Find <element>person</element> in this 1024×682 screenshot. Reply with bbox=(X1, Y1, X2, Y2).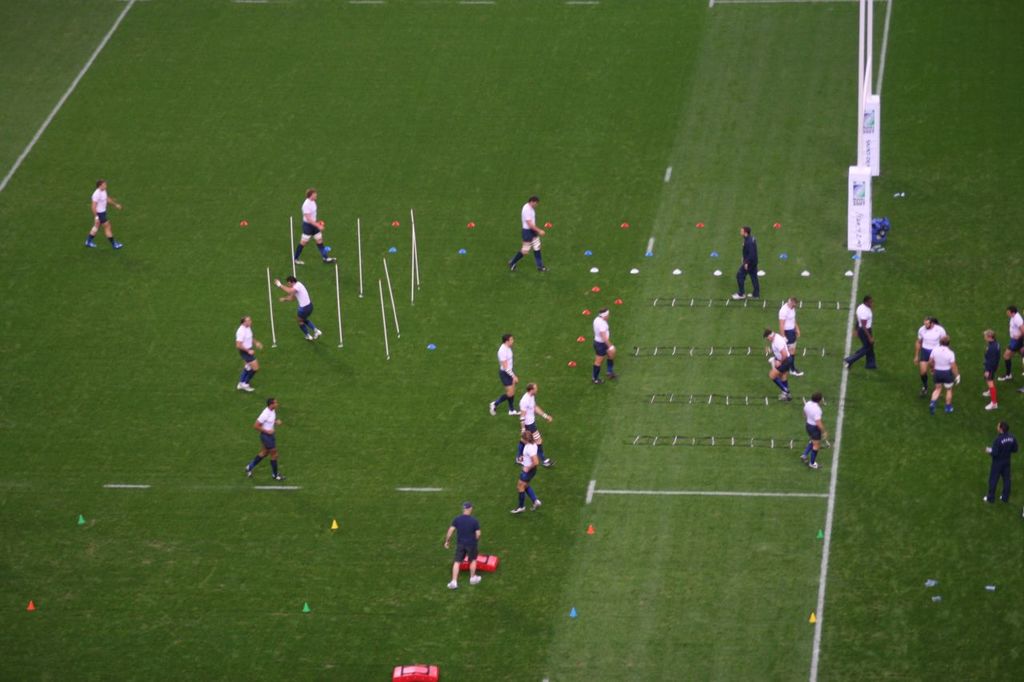
bbox=(511, 196, 546, 275).
